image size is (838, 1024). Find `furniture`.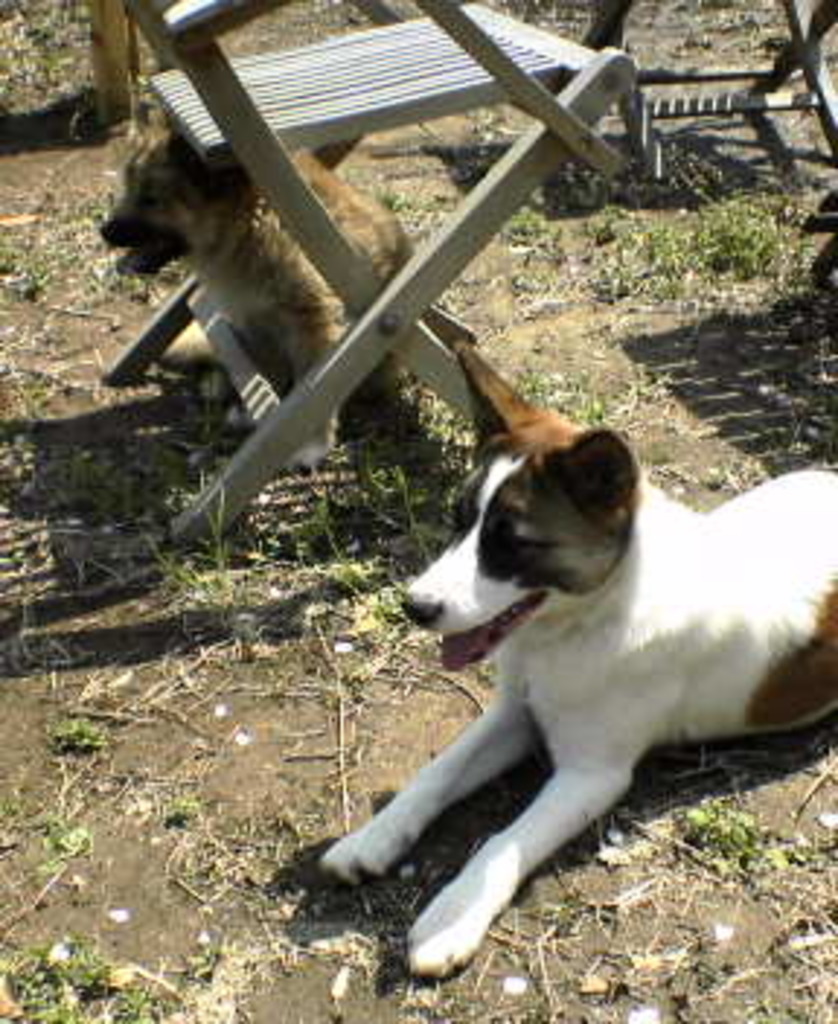
573 0 835 180.
